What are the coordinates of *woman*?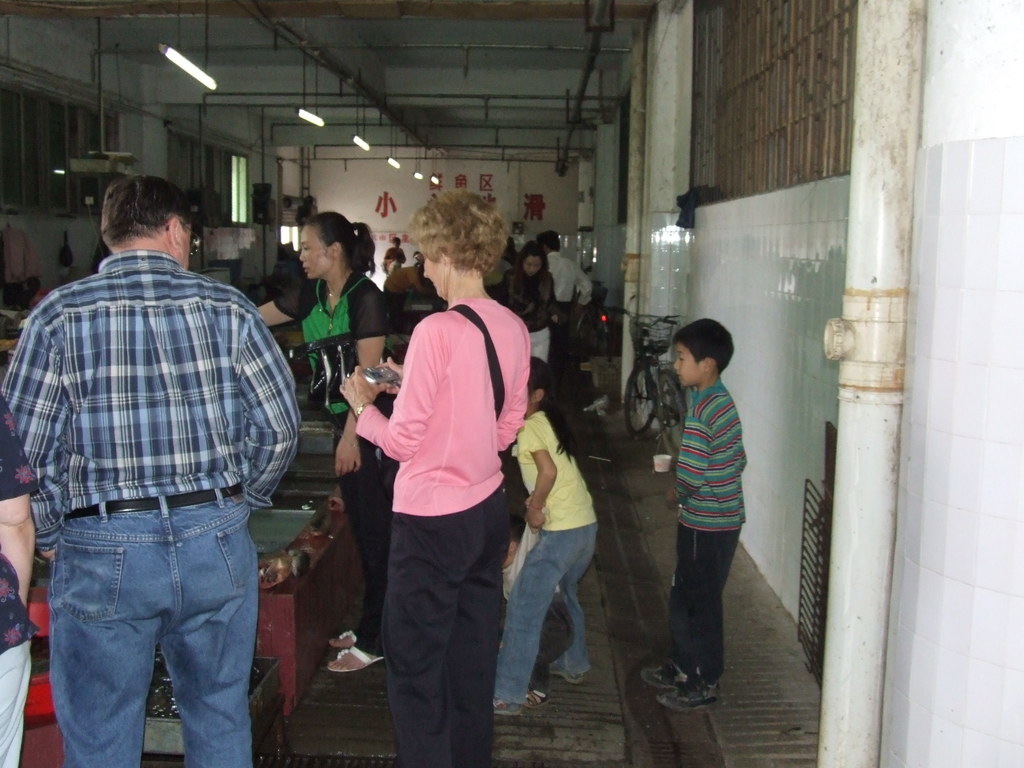
bbox(255, 206, 398, 673).
